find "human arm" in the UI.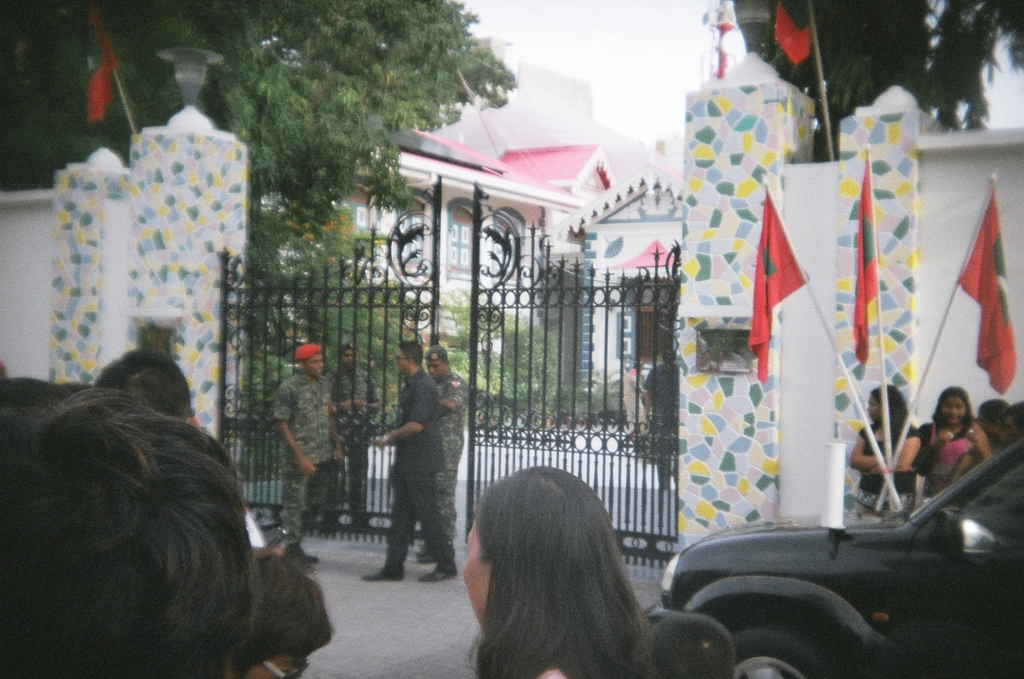
UI element at {"x1": 912, "y1": 419, "x2": 936, "y2": 465}.
